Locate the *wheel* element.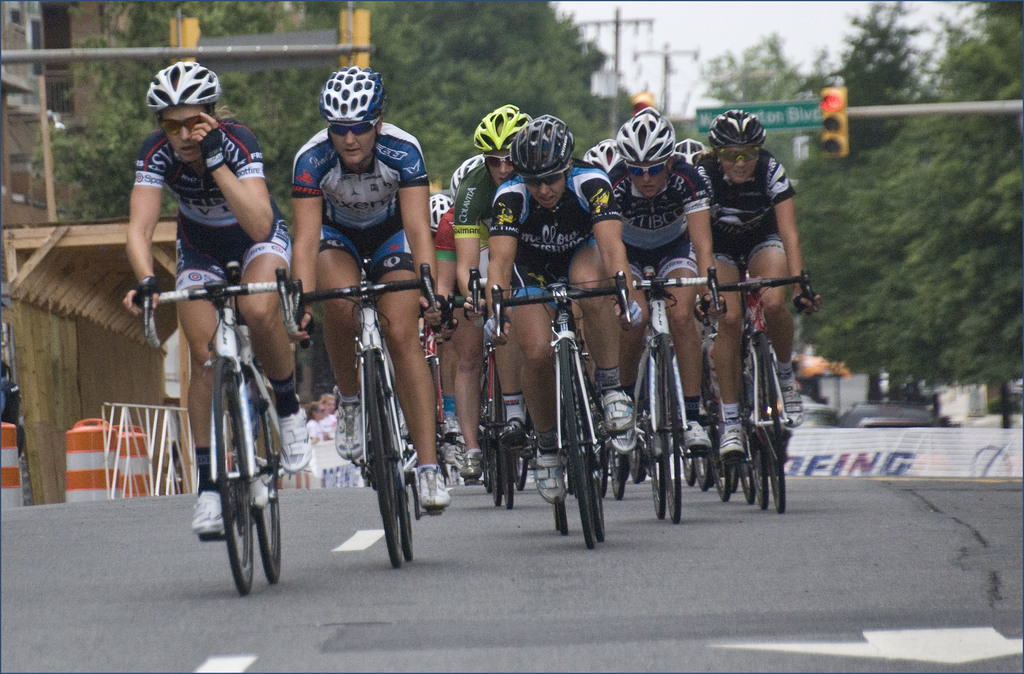
Element bbox: box(746, 454, 767, 514).
